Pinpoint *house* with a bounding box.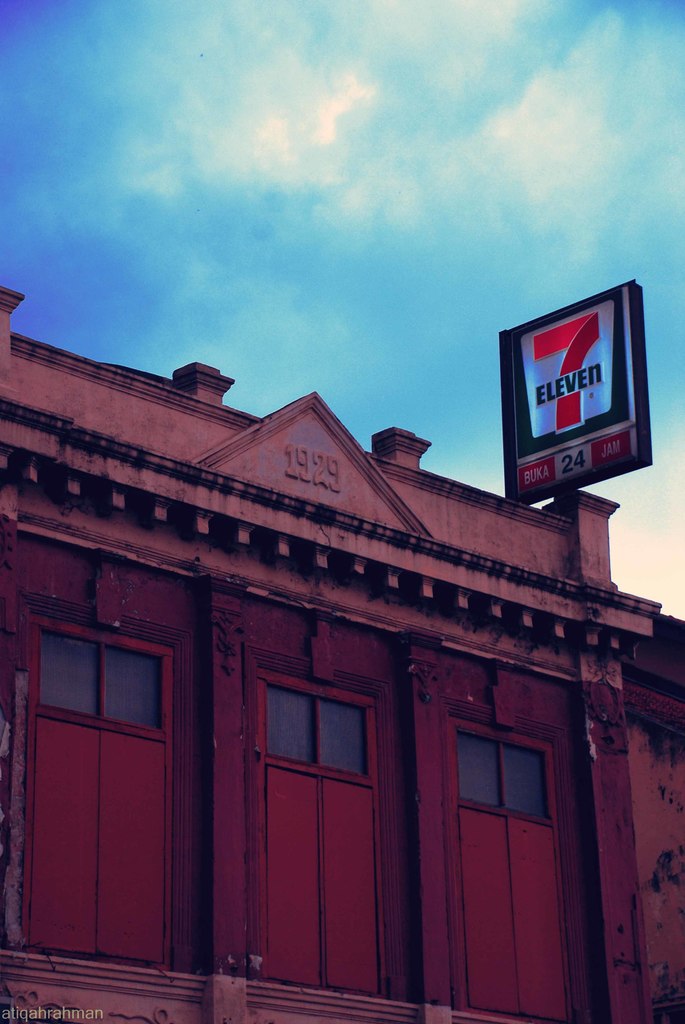
bbox(0, 265, 684, 1023).
